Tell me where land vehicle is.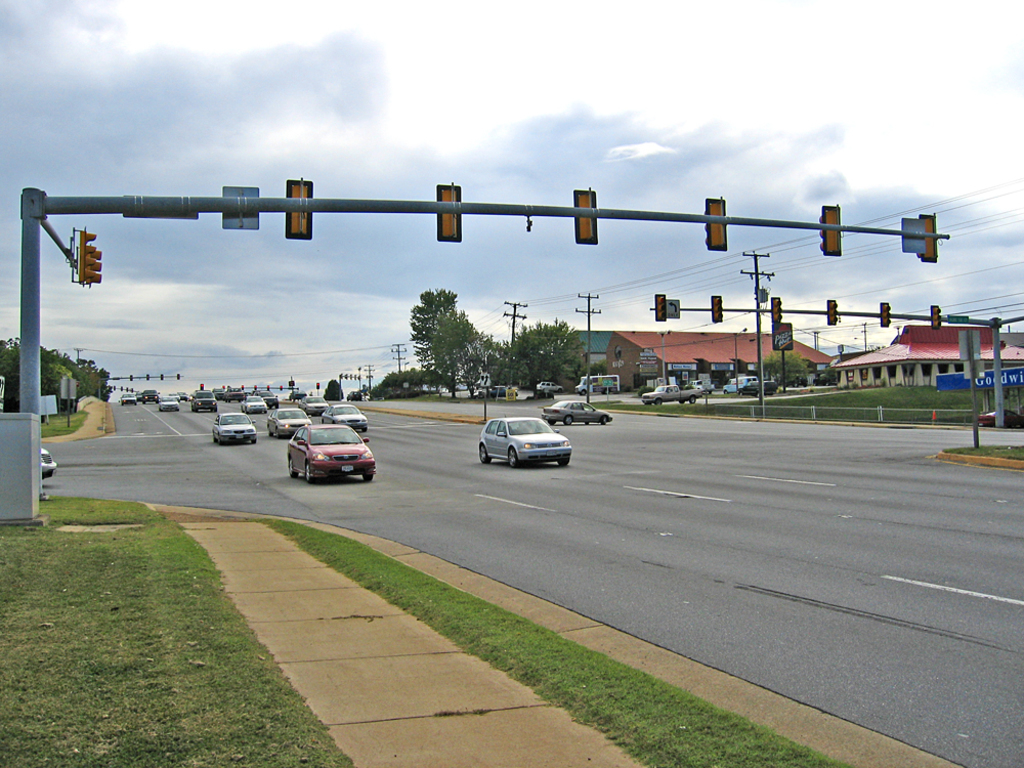
land vehicle is at box(244, 397, 266, 409).
